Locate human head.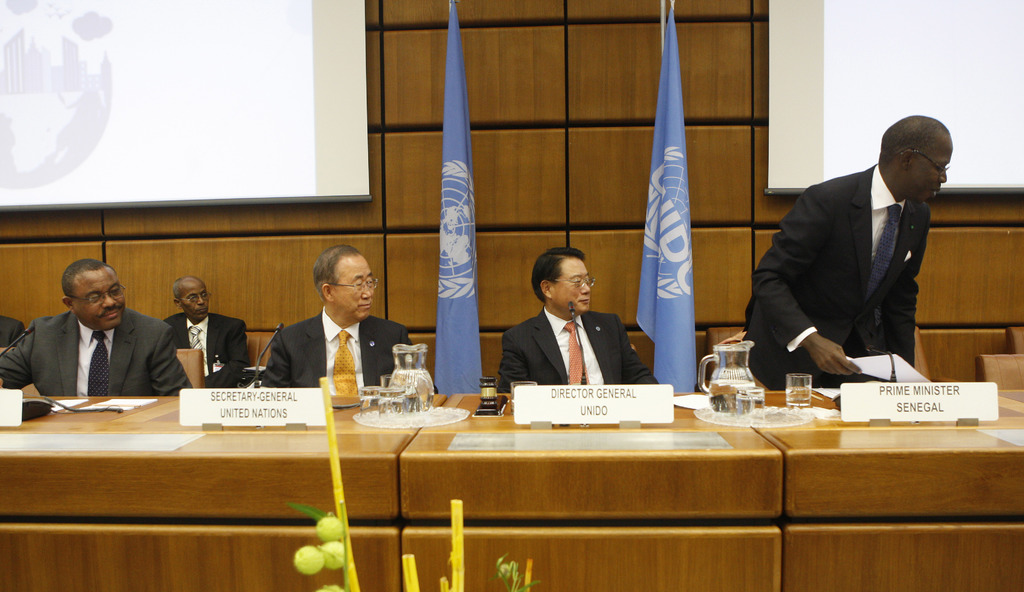
Bounding box: (529, 245, 600, 314).
